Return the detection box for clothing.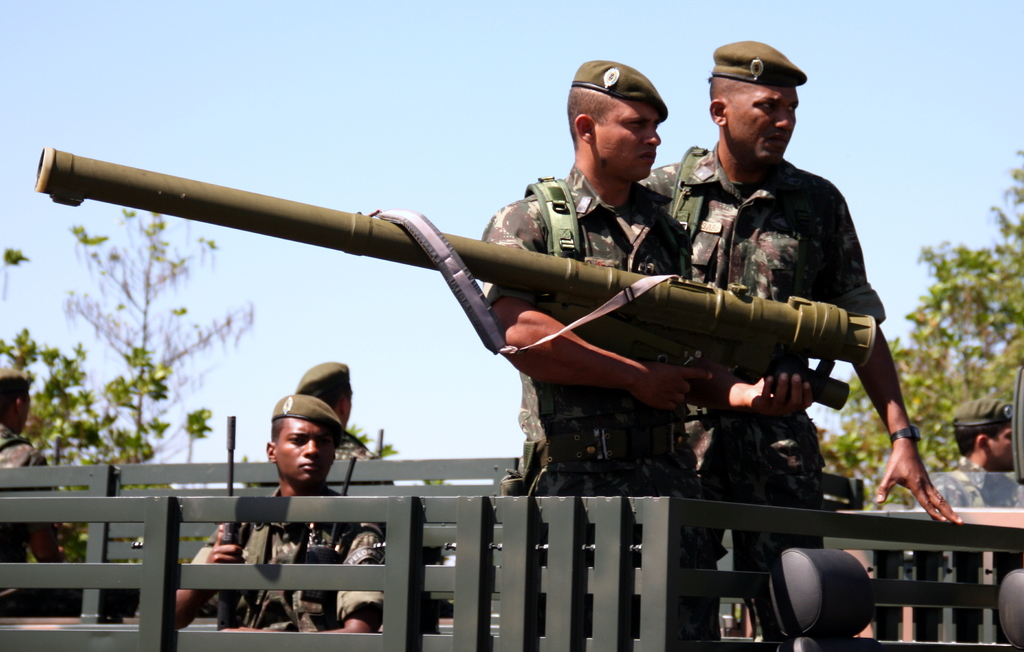
box(180, 477, 398, 635).
